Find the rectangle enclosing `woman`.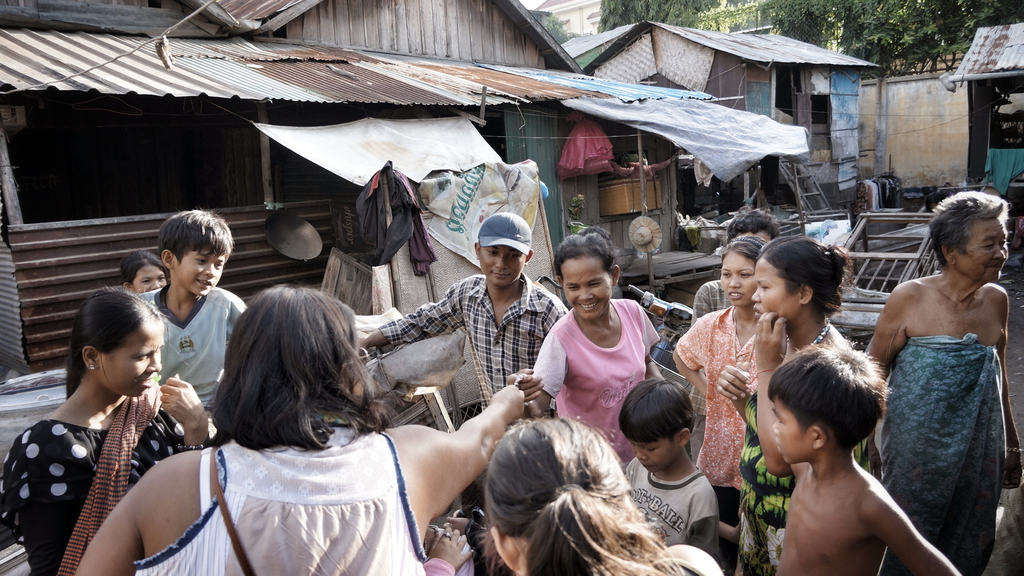
[x1=700, y1=231, x2=875, y2=575].
